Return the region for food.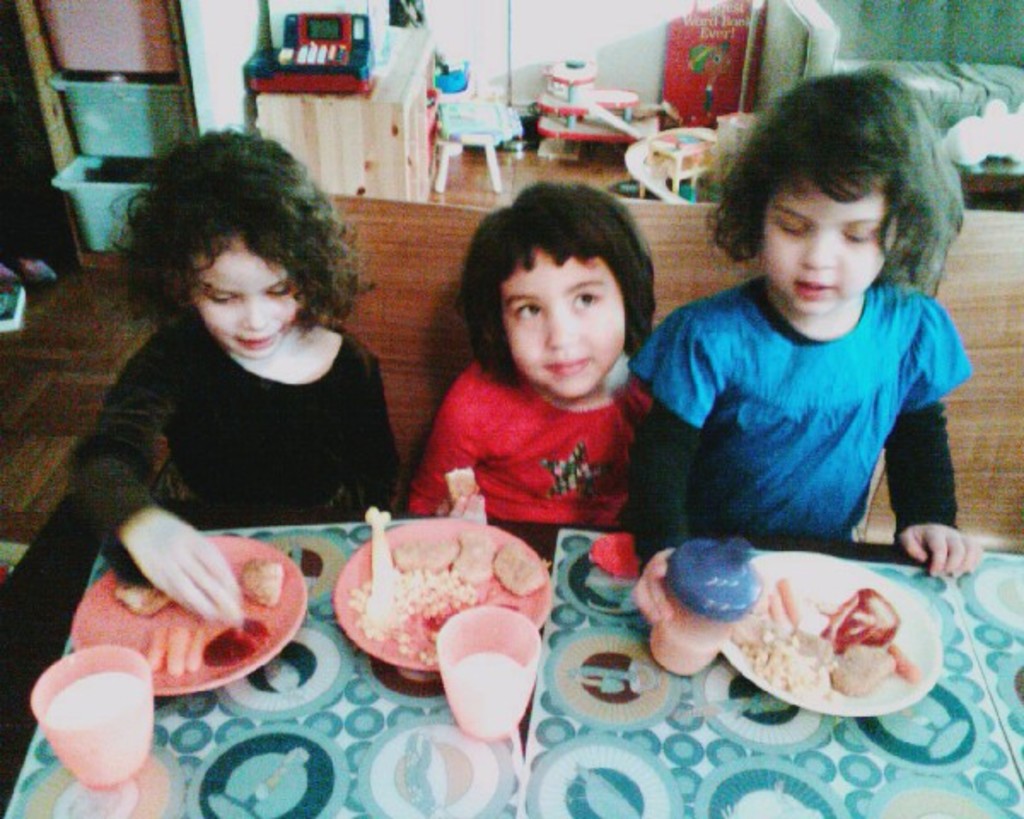
387 531 461 575.
